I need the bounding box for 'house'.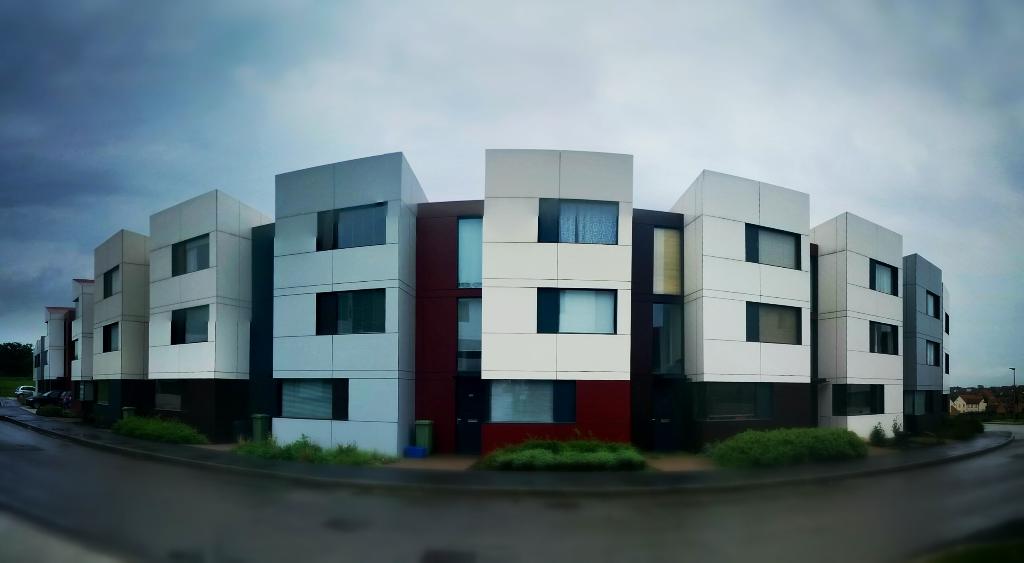
Here it is: {"left": 415, "top": 139, "right": 642, "bottom": 456}.
